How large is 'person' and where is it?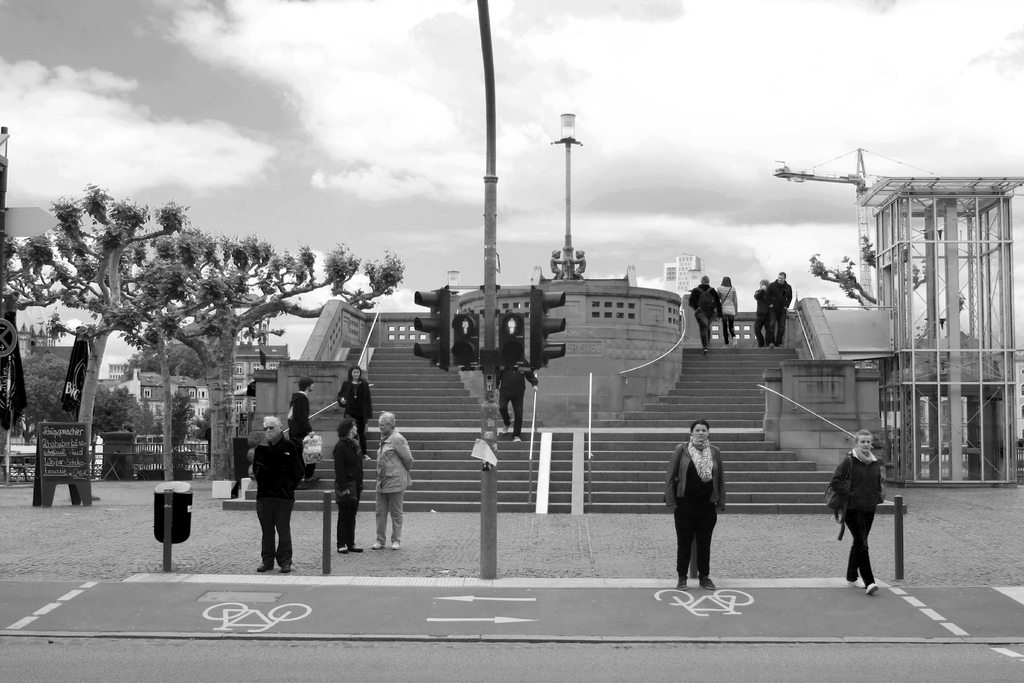
Bounding box: {"left": 827, "top": 428, "right": 882, "bottom": 594}.
